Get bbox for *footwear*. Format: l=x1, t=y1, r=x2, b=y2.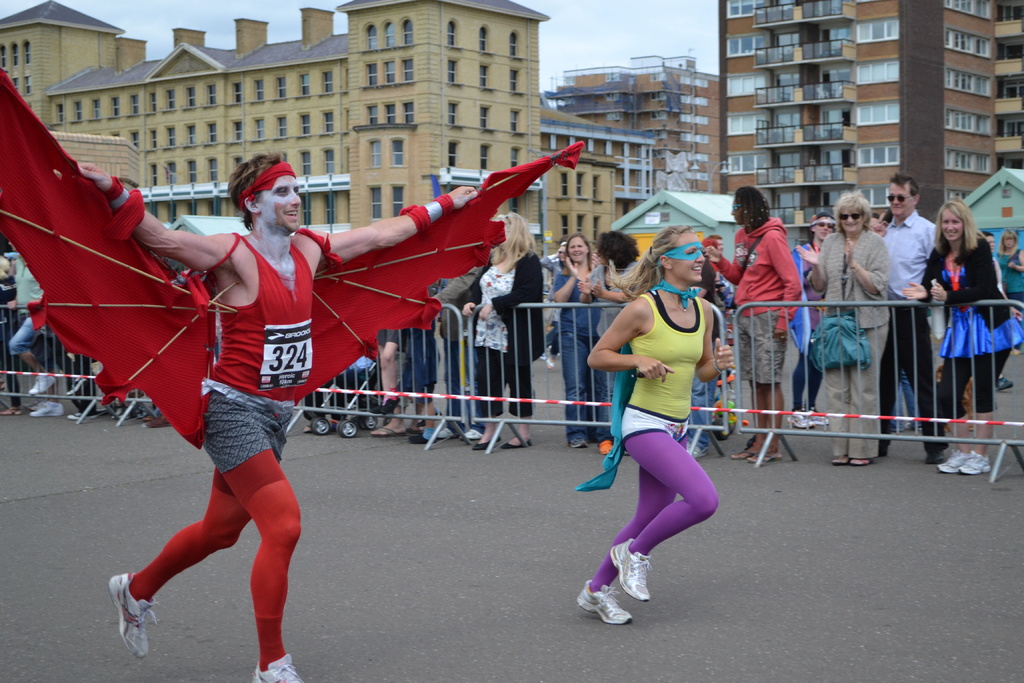
l=598, t=441, r=616, b=456.
